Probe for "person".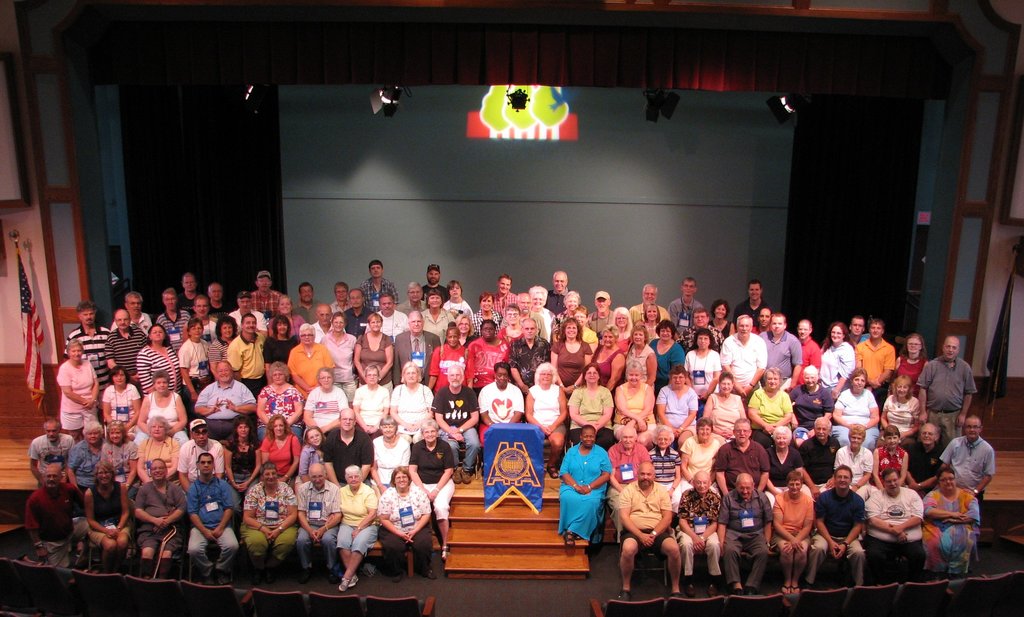
Probe result: 409:419:455:561.
